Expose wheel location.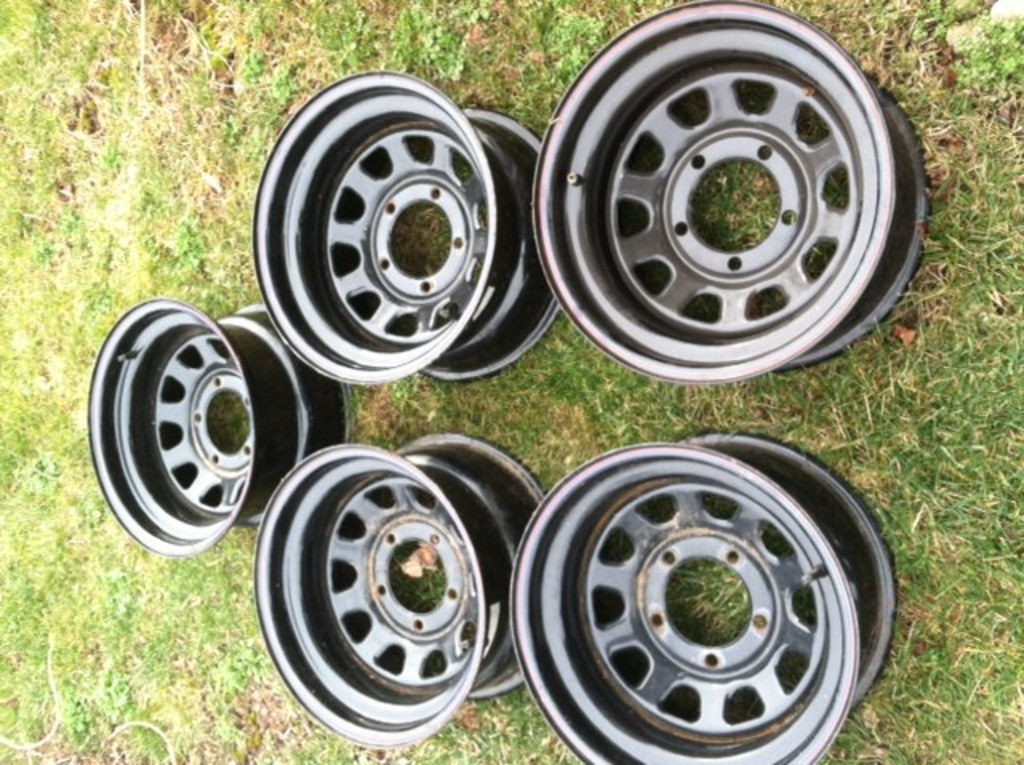
Exposed at [left=90, top=293, right=349, bottom=557].
